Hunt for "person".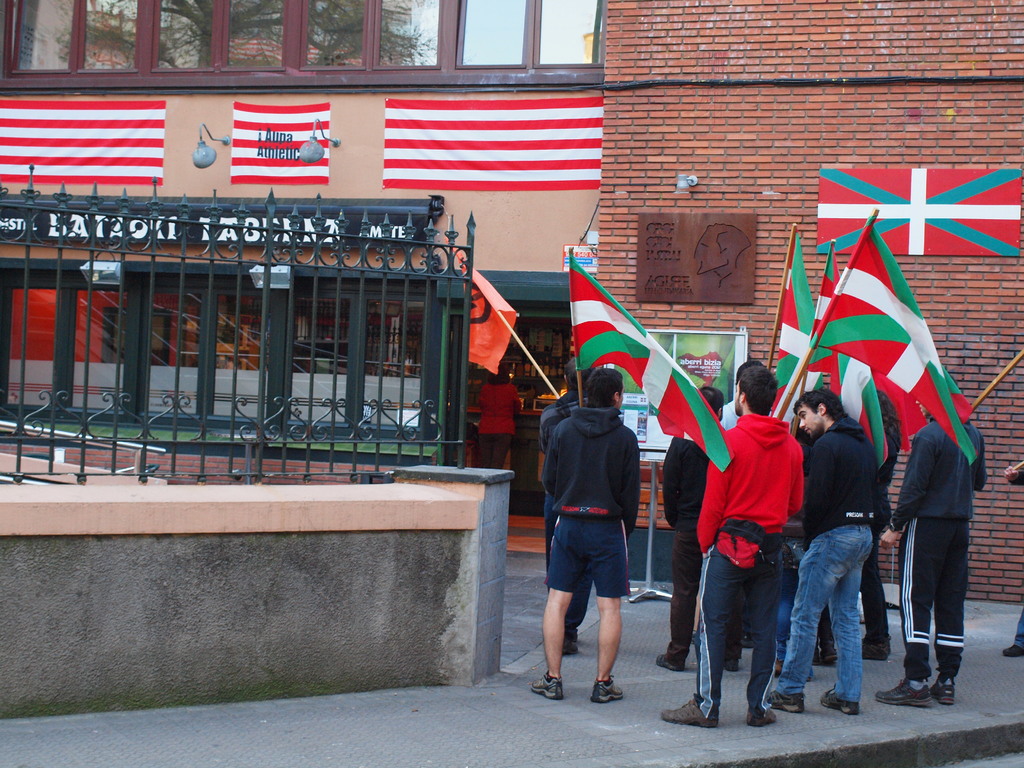
Hunted down at 766/388/877/721.
